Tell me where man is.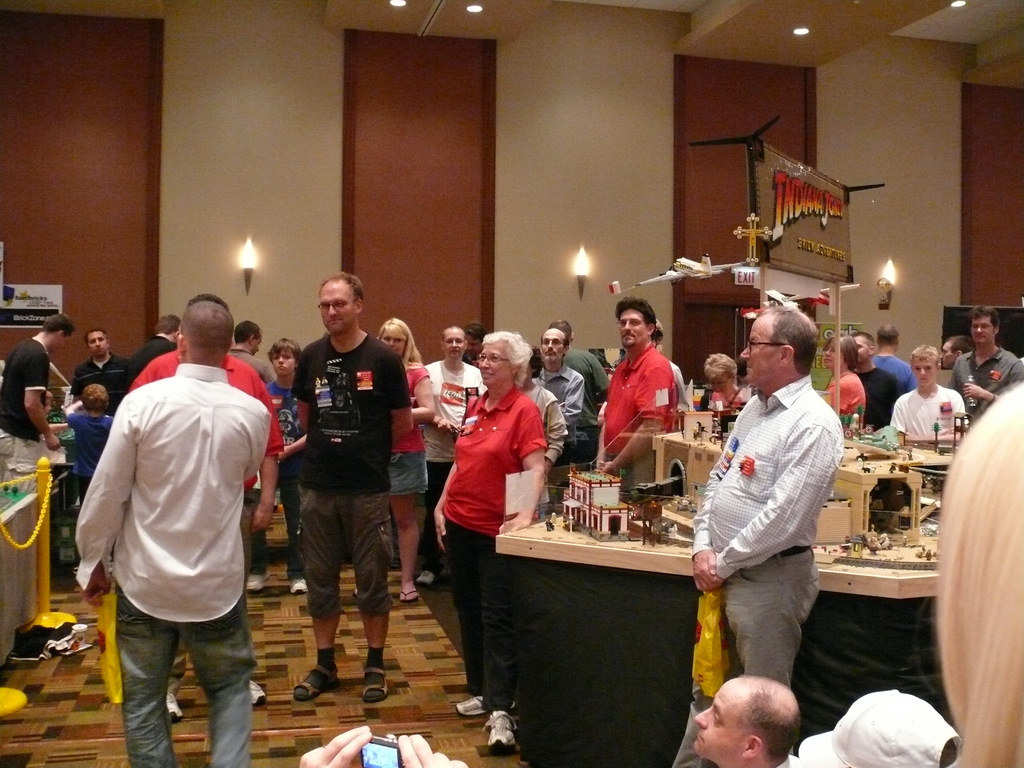
man is at pyautogui.locateOnScreen(117, 318, 180, 376).
